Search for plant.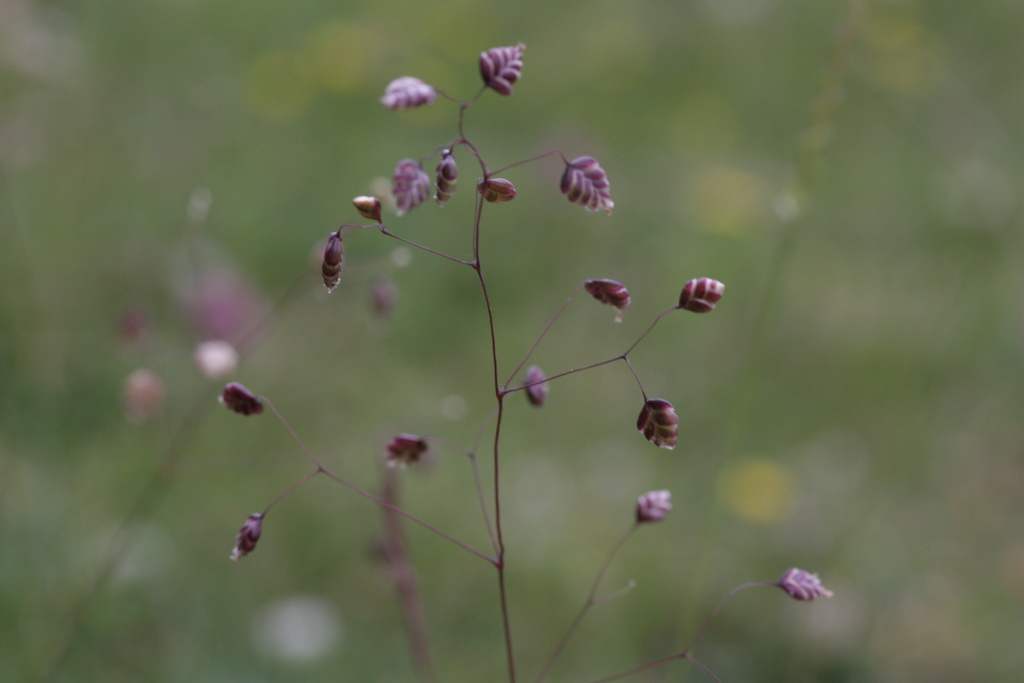
Found at (210, 17, 837, 682).
